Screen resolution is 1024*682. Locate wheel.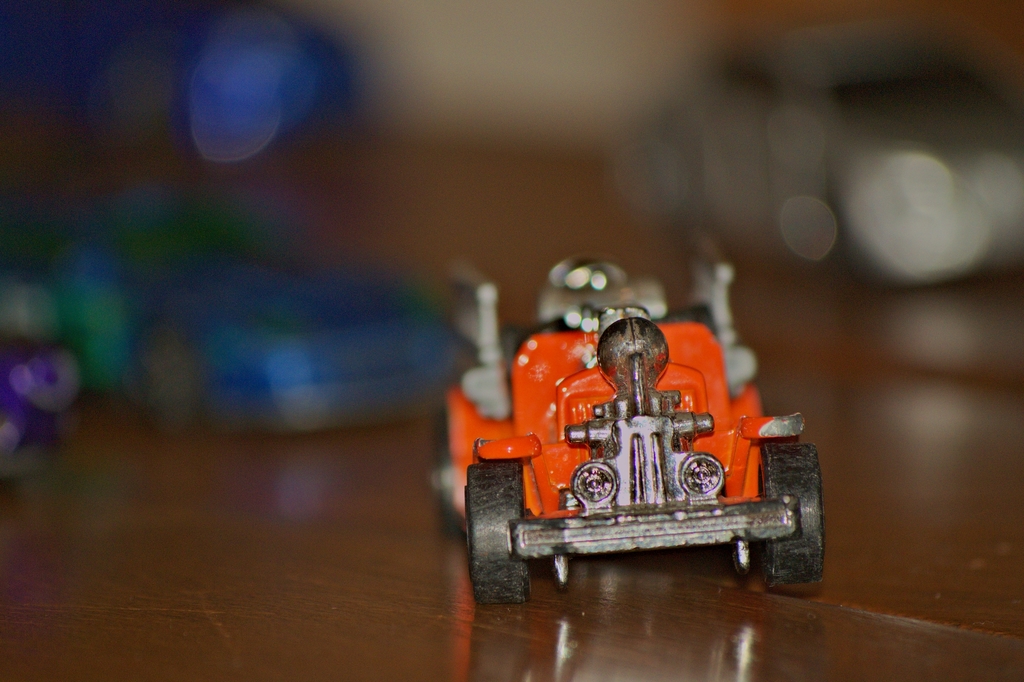
<box>755,441,826,592</box>.
